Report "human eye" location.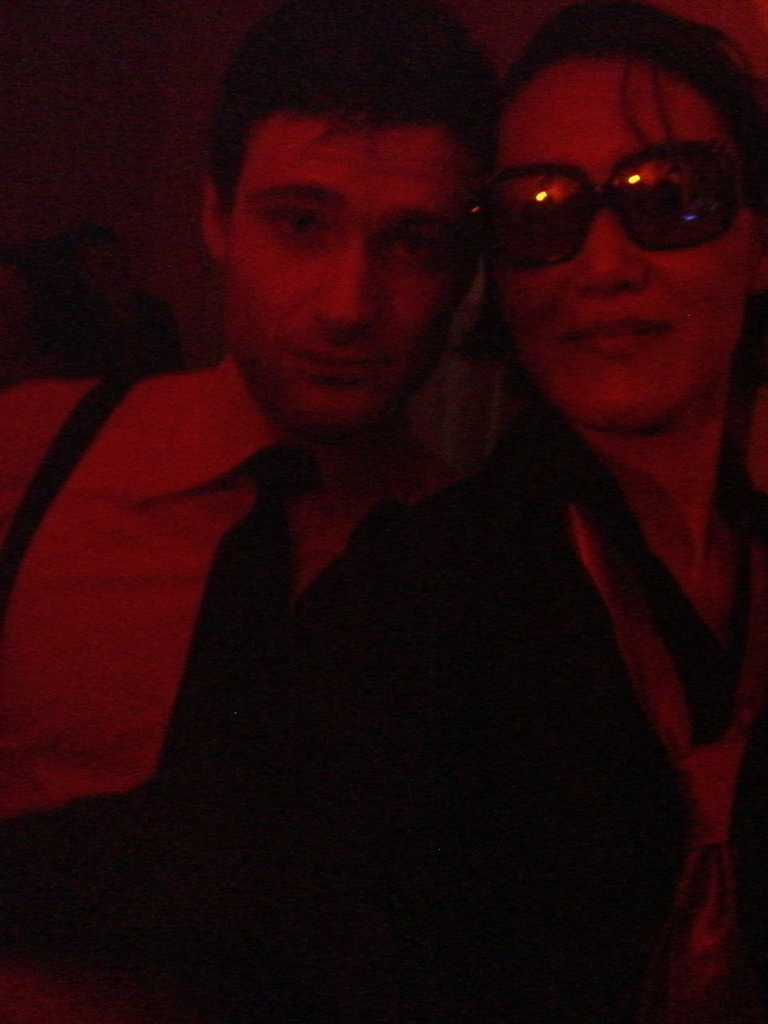
Report: 275, 217, 332, 243.
